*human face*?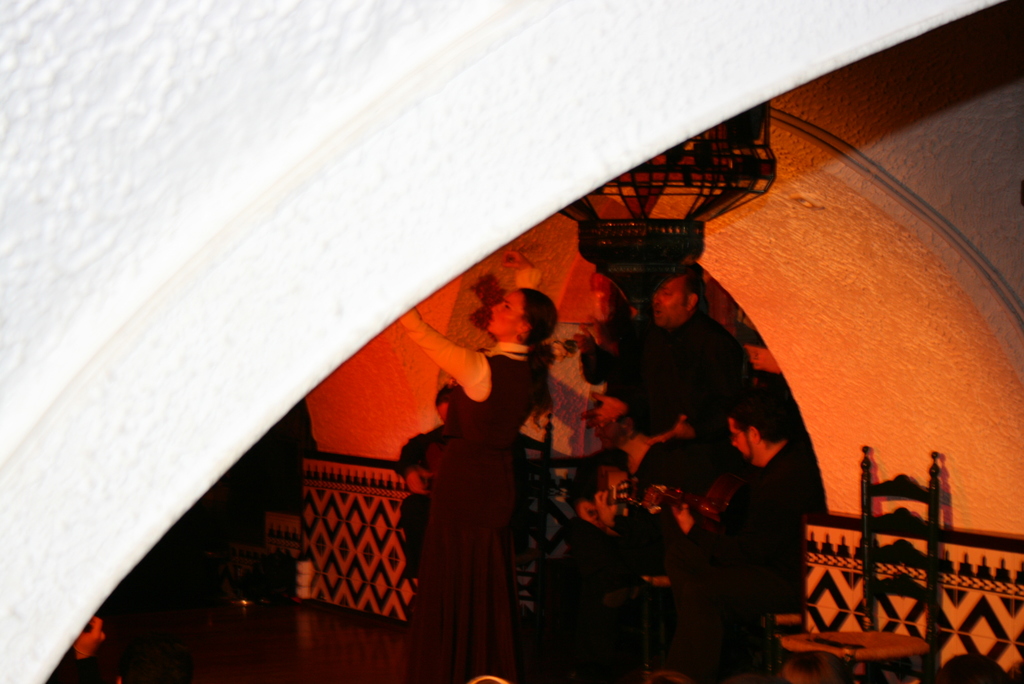
{"left": 609, "top": 472, "right": 623, "bottom": 503}
